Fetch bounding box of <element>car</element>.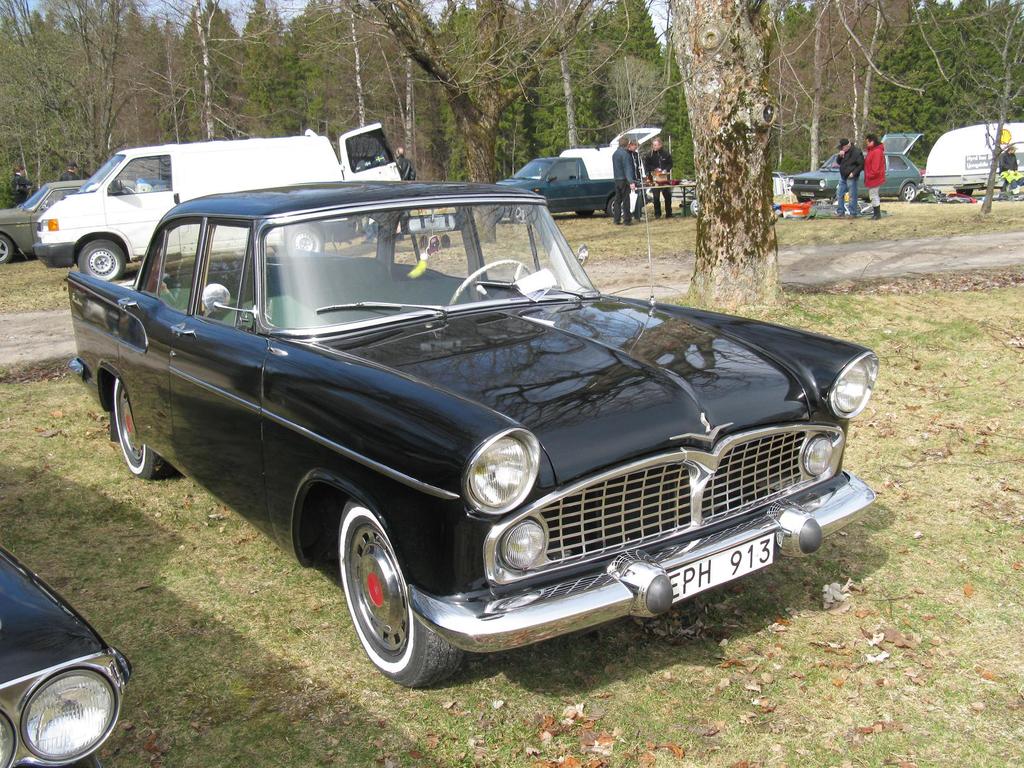
Bbox: bbox=[504, 124, 661, 212].
